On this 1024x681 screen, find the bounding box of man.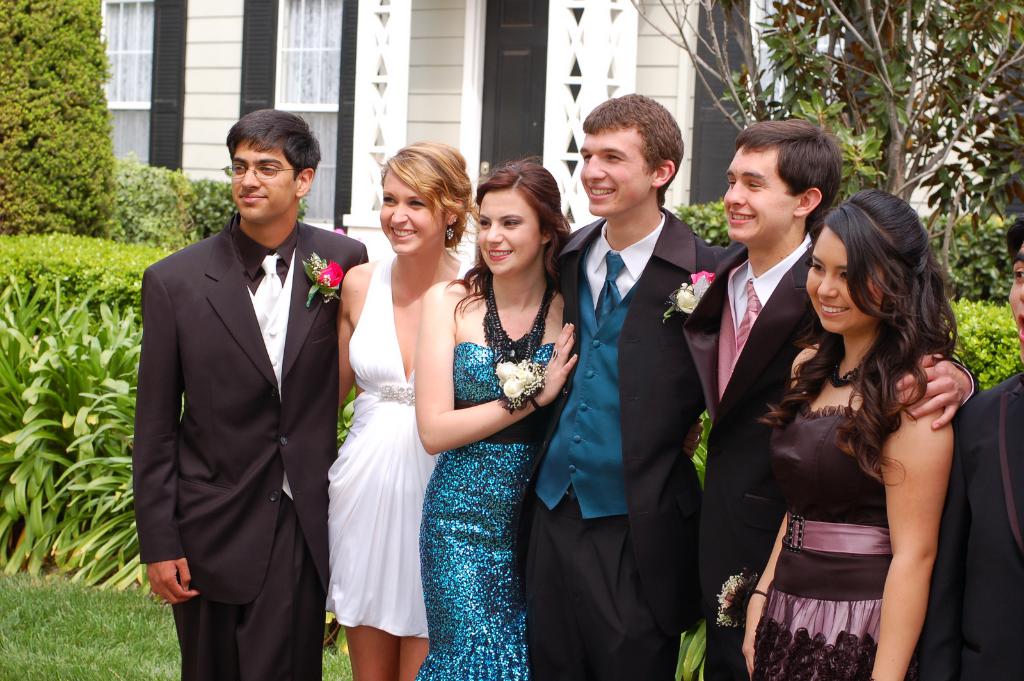
Bounding box: pyautogui.locateOnScreen(131, 108, 369, 680).
